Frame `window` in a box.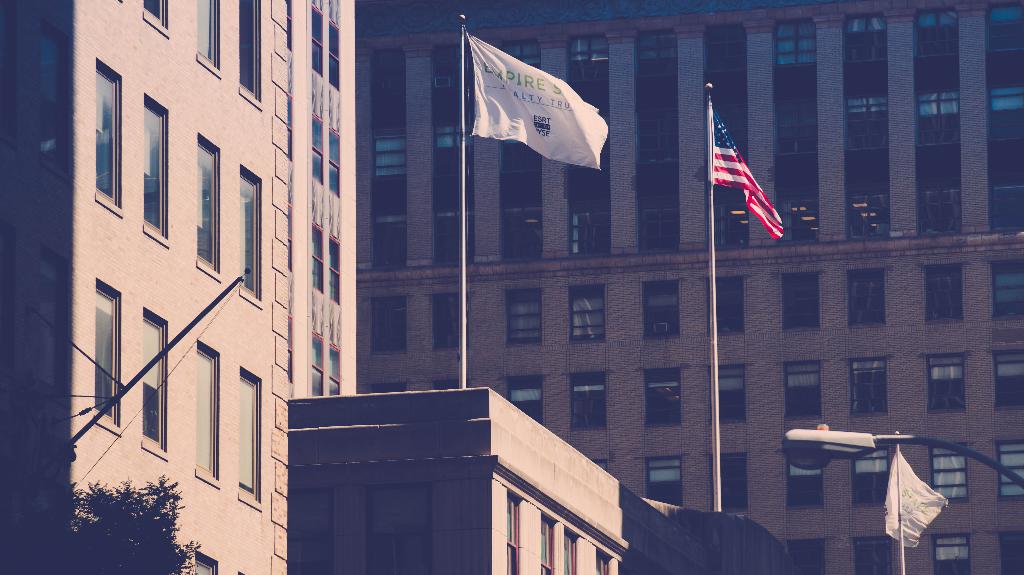
(left=529, top=512, right=556, bottom=573).
